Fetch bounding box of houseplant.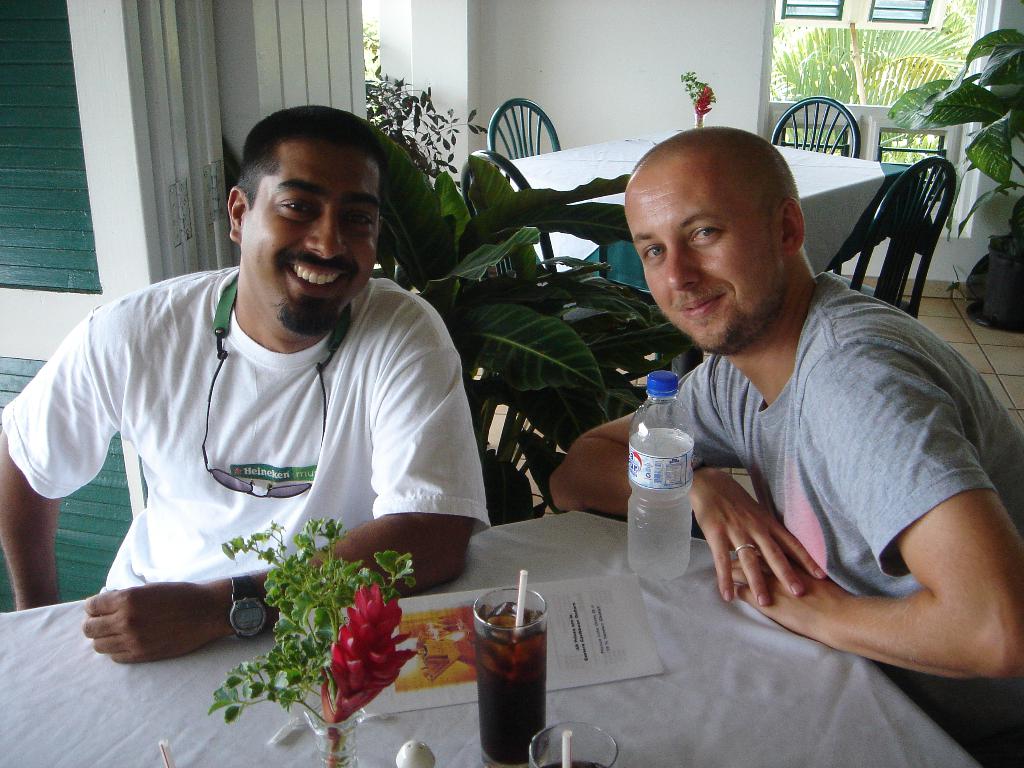
Bbox: left=217, top=504, right=412, bottom=766.
